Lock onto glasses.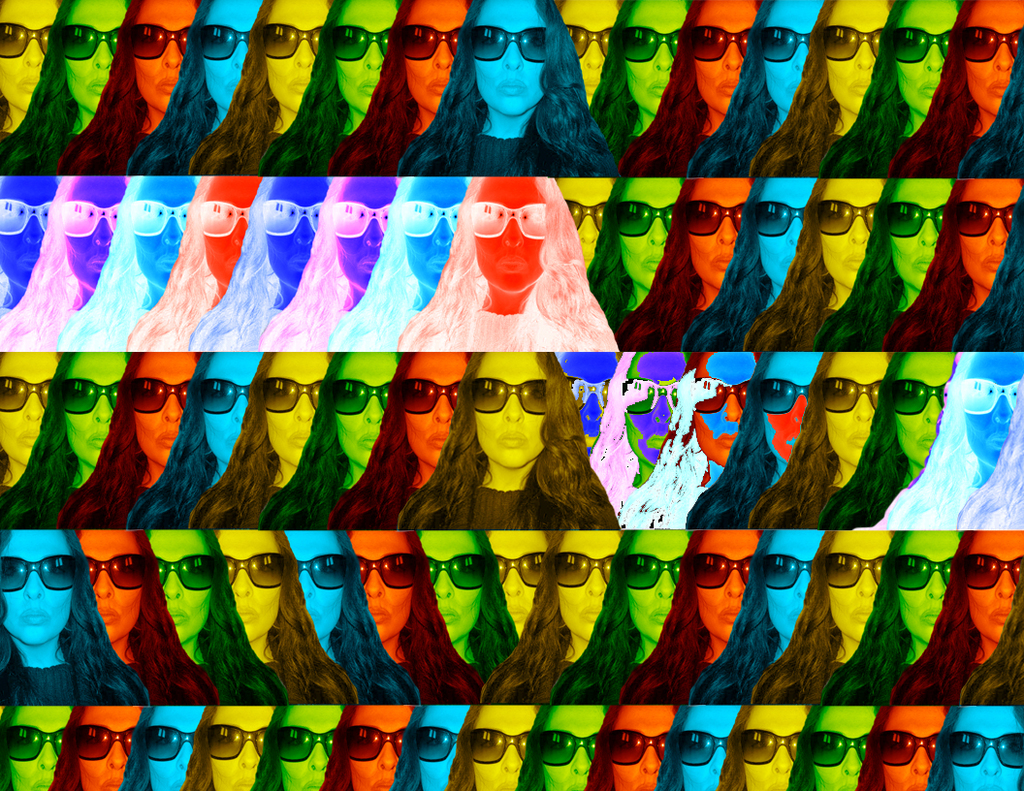
Locked: select_region(561, 370, 611, 415).
